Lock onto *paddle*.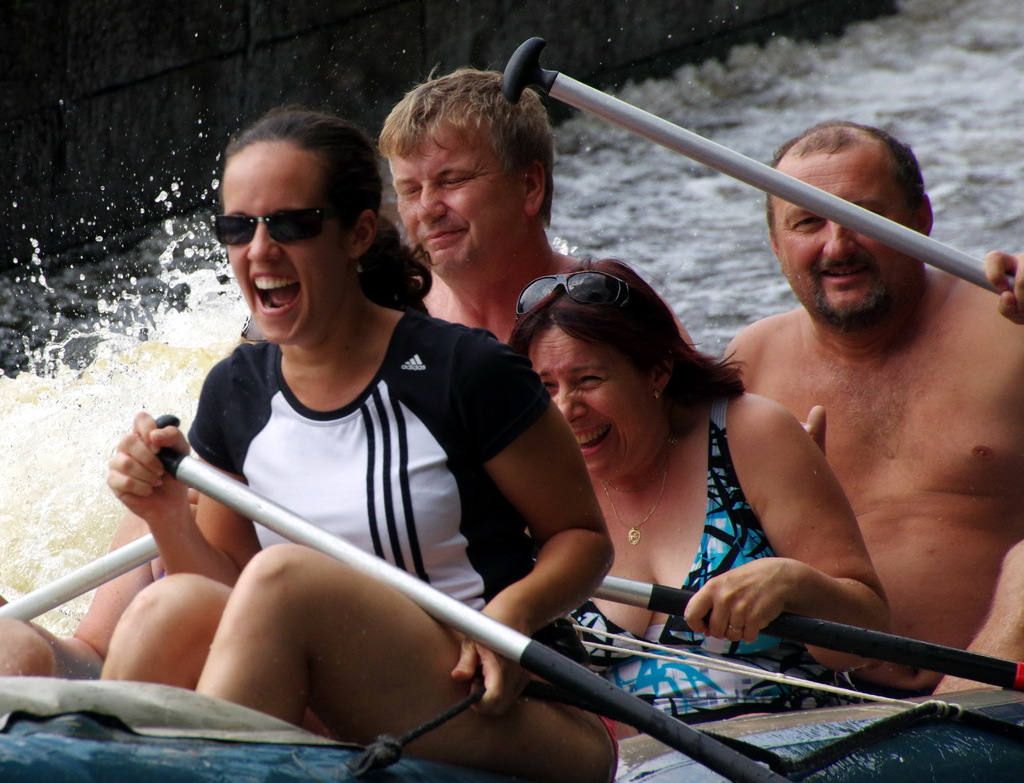
Locked: left=0, top=536, right=161, bottom=622.
